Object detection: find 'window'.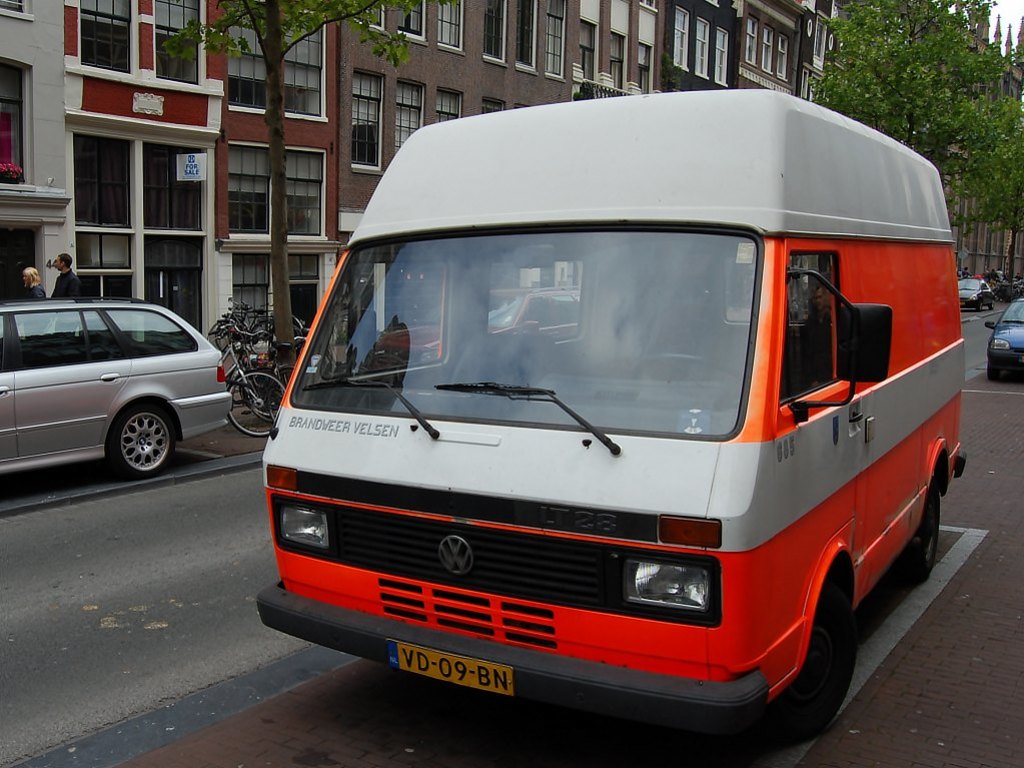
detection(394, 2, 432, 38).
